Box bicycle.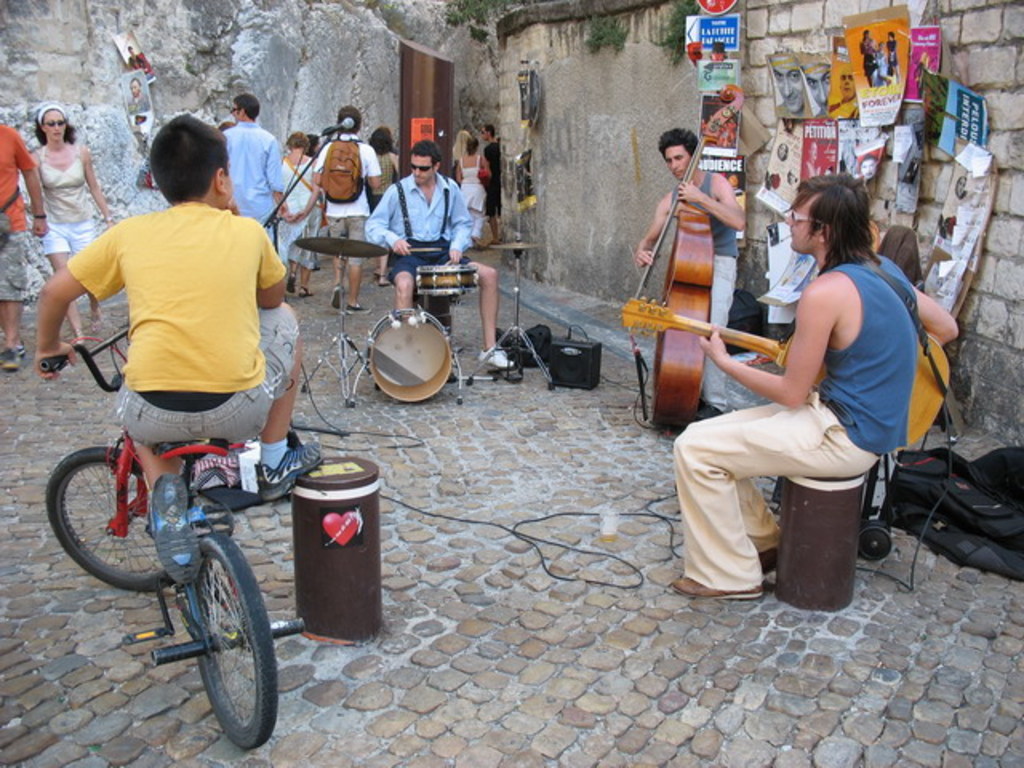
{"left": 45, "top": 352, "right": 350, "bottom": 749}.
